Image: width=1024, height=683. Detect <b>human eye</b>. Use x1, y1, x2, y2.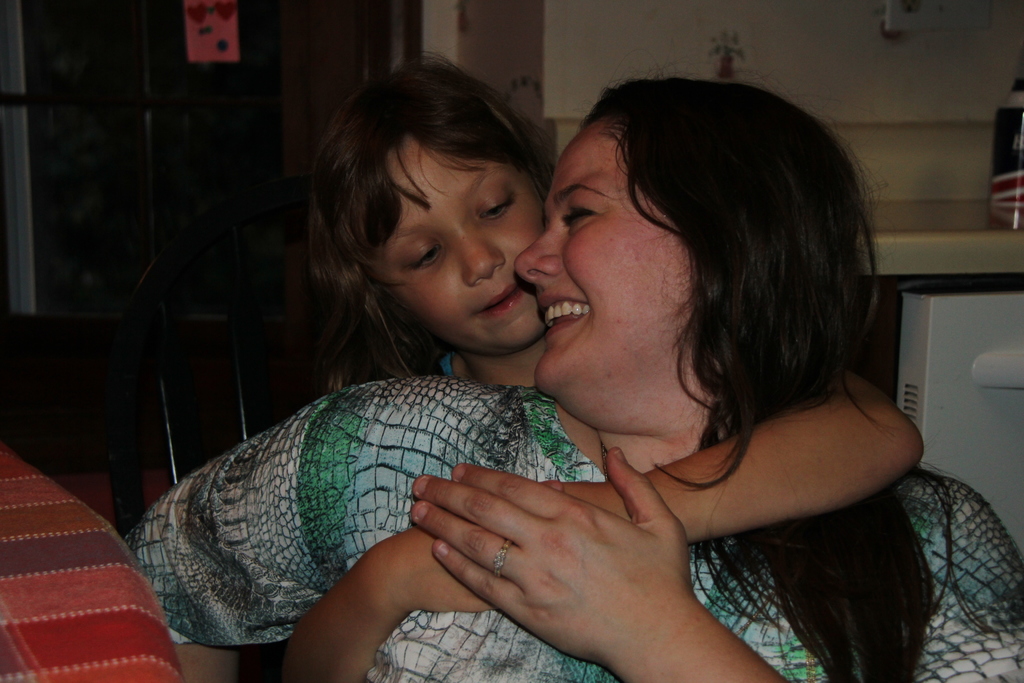
408, 242, 445, 276.
